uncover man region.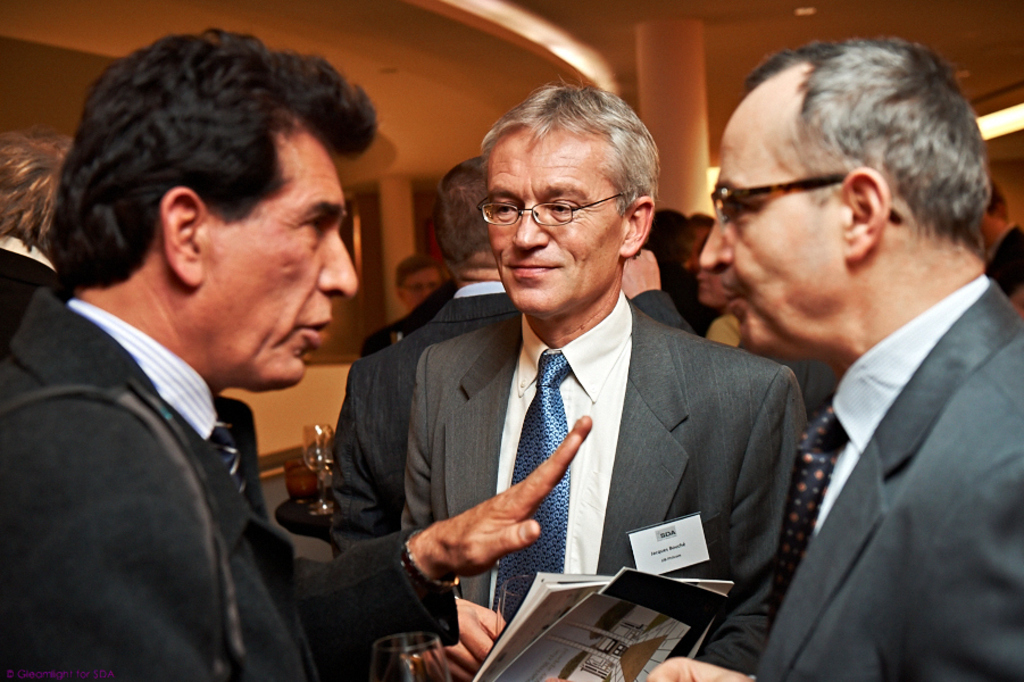
Uncovered: bbox(683, 216, 742, 343).
